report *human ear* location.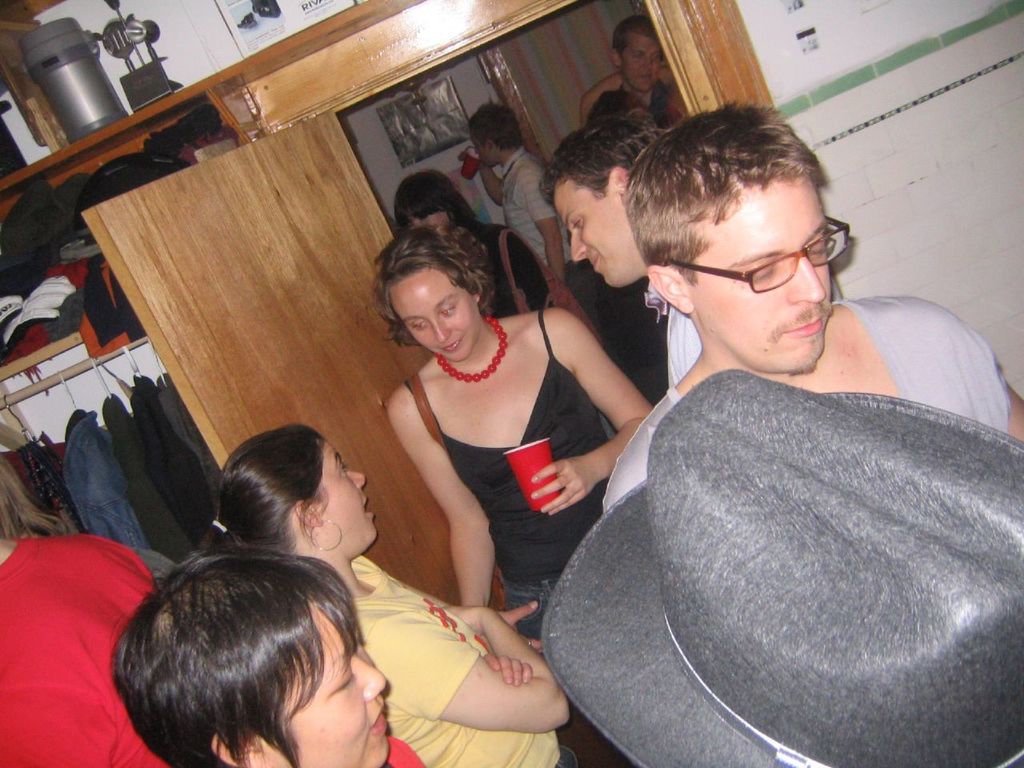
Report: <bbox>610, 164, 630, 190</bbox>.
